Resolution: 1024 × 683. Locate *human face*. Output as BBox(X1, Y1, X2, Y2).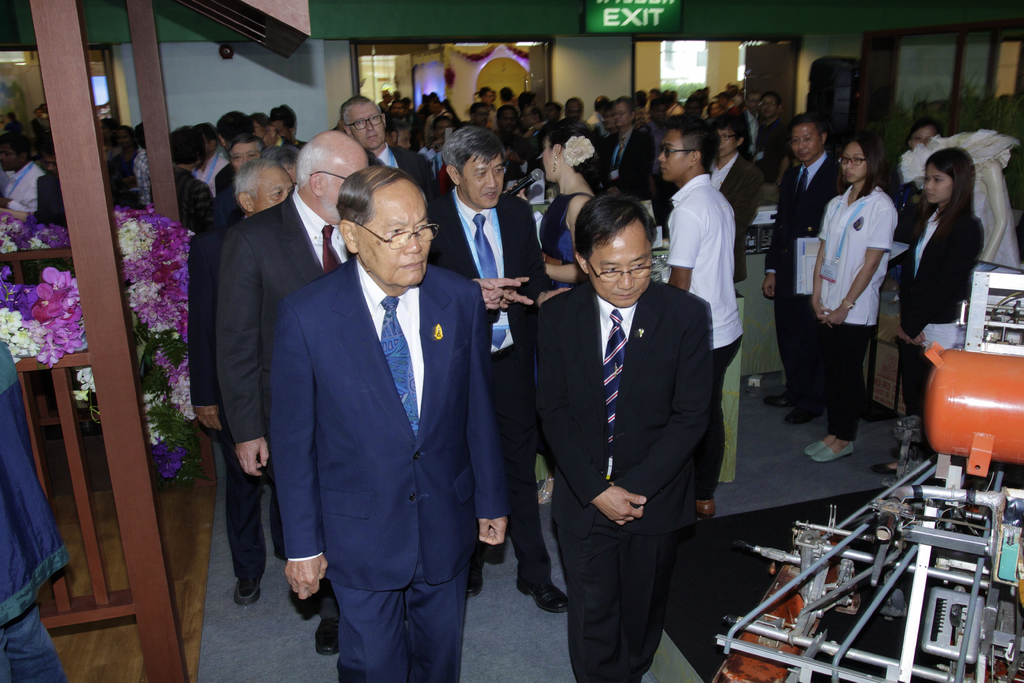
BBox(716, 130, 732, 154).
